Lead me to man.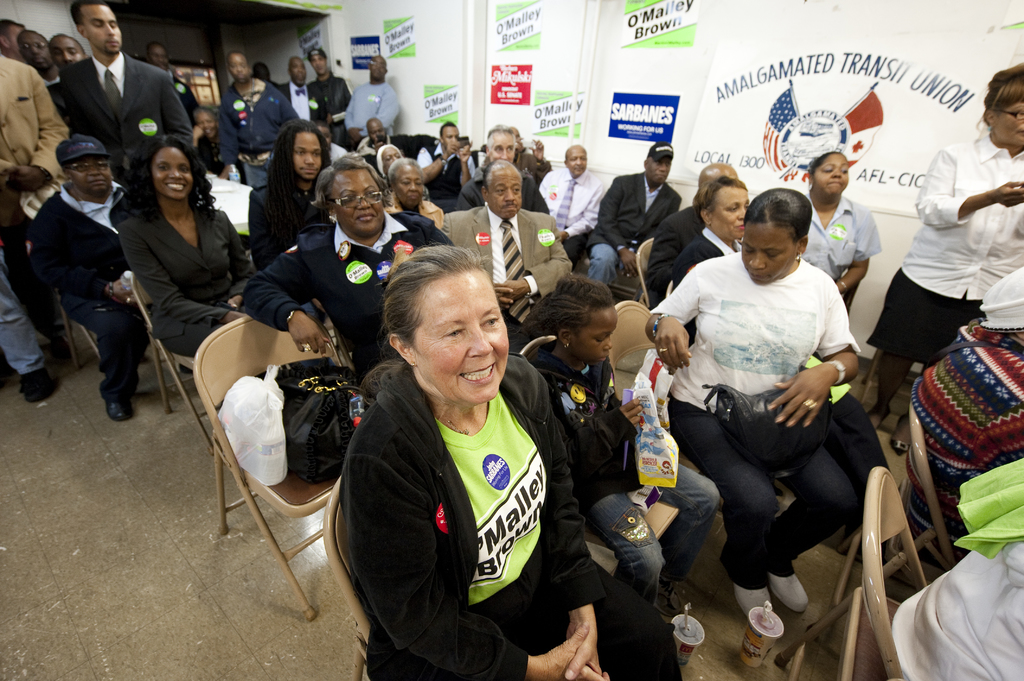
Lead to [x1=512, y1=131, x2=547, y2=184].
